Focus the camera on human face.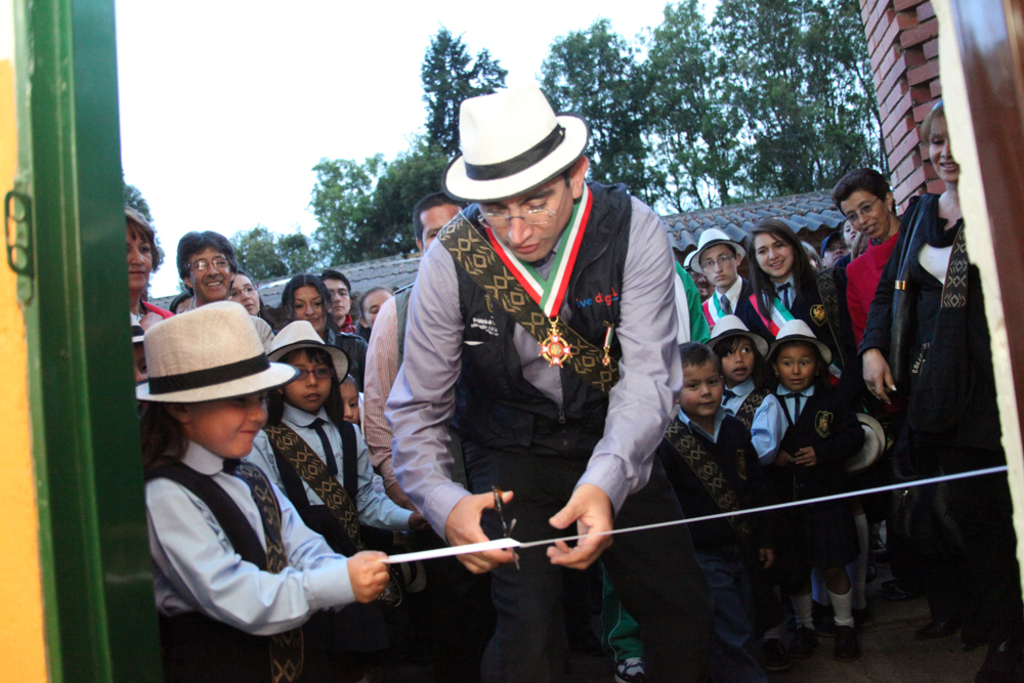
Focus region: box(751, 226, 794, 281).
